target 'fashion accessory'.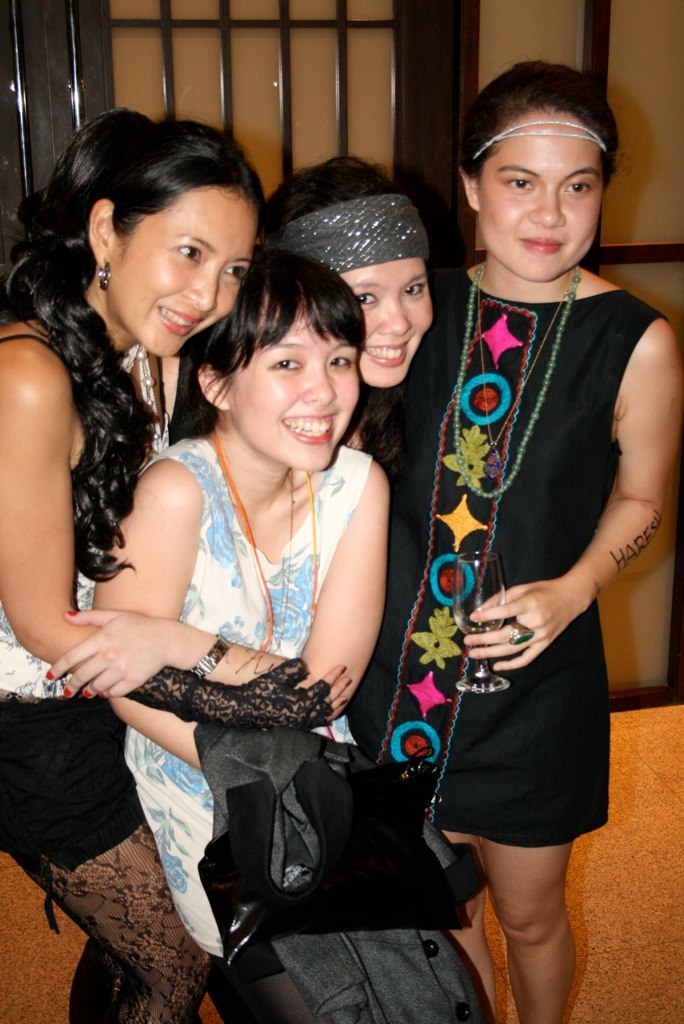
Target region: x1=97, y1=262, x2=116, y2=292.
